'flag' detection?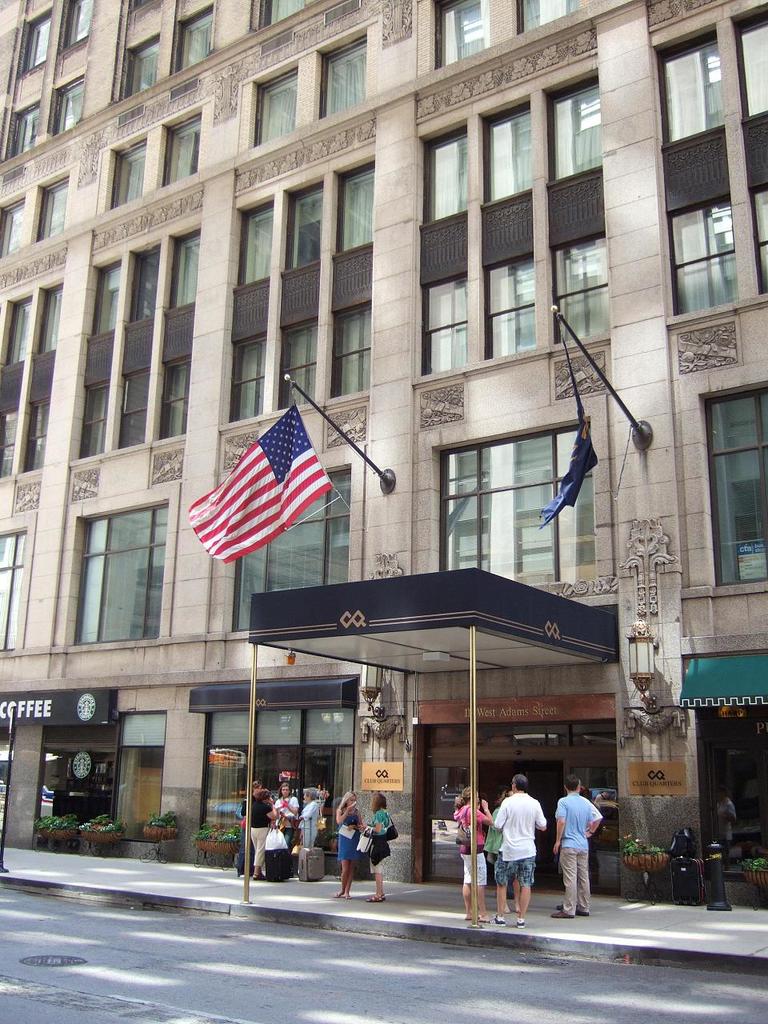
region(538, 433, 608, 521)
